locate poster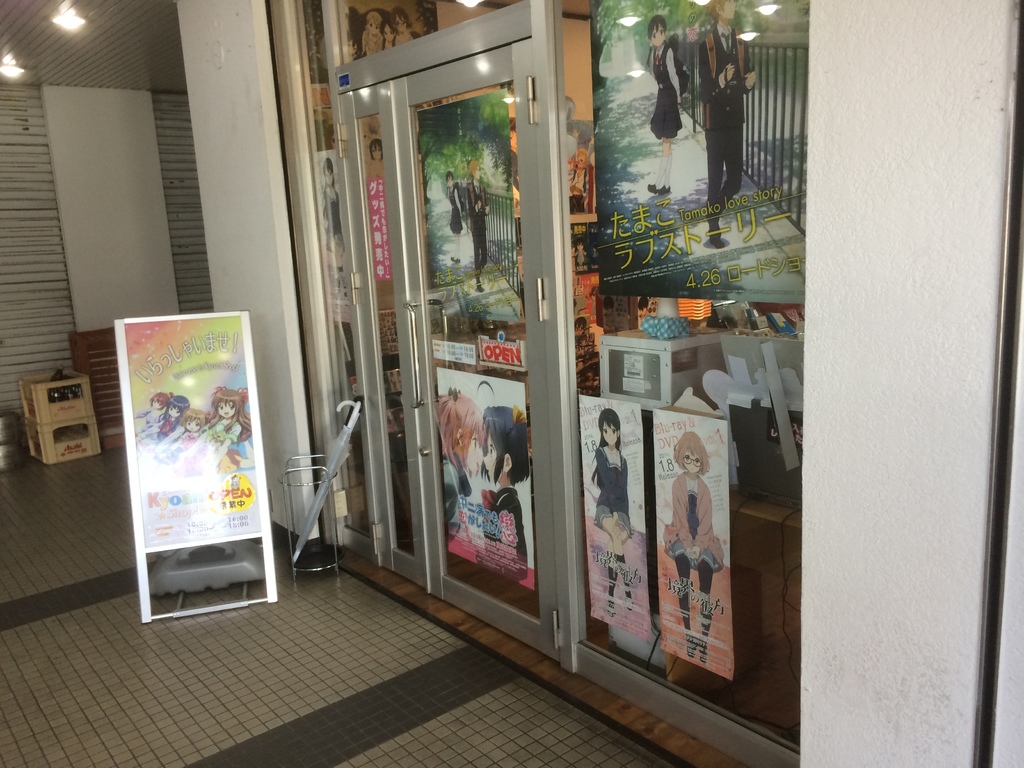
424, 97, 524, 315
